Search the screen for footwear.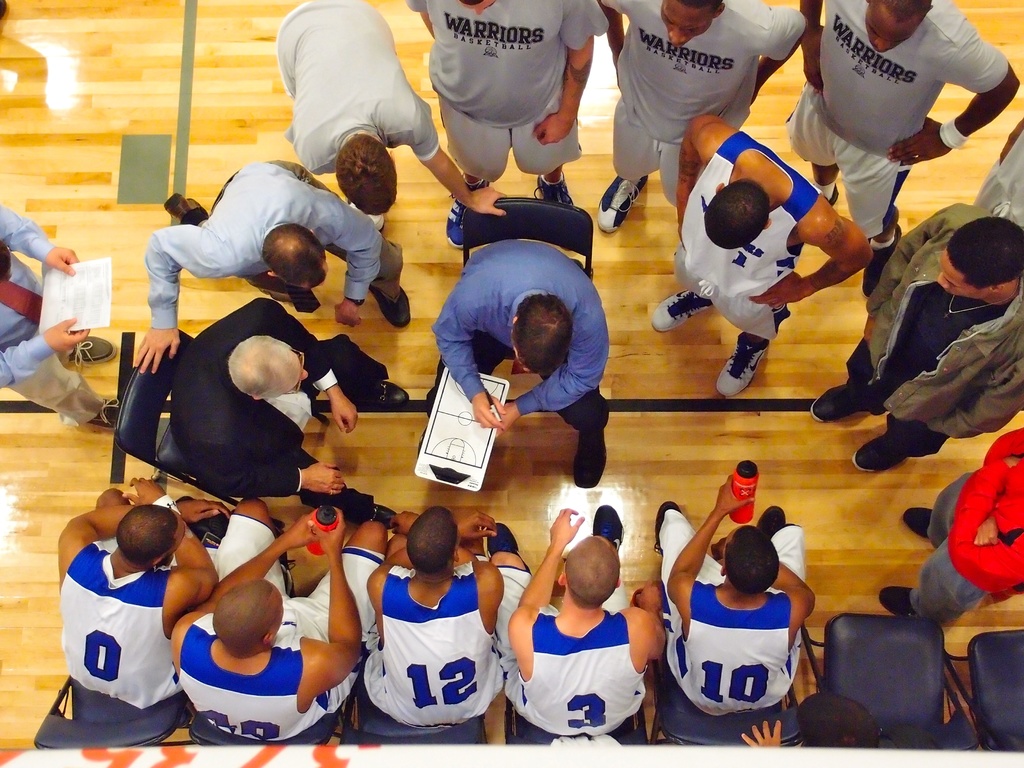
Found at pyautogui.locateOnScreen(88, 399, 124, 435).
